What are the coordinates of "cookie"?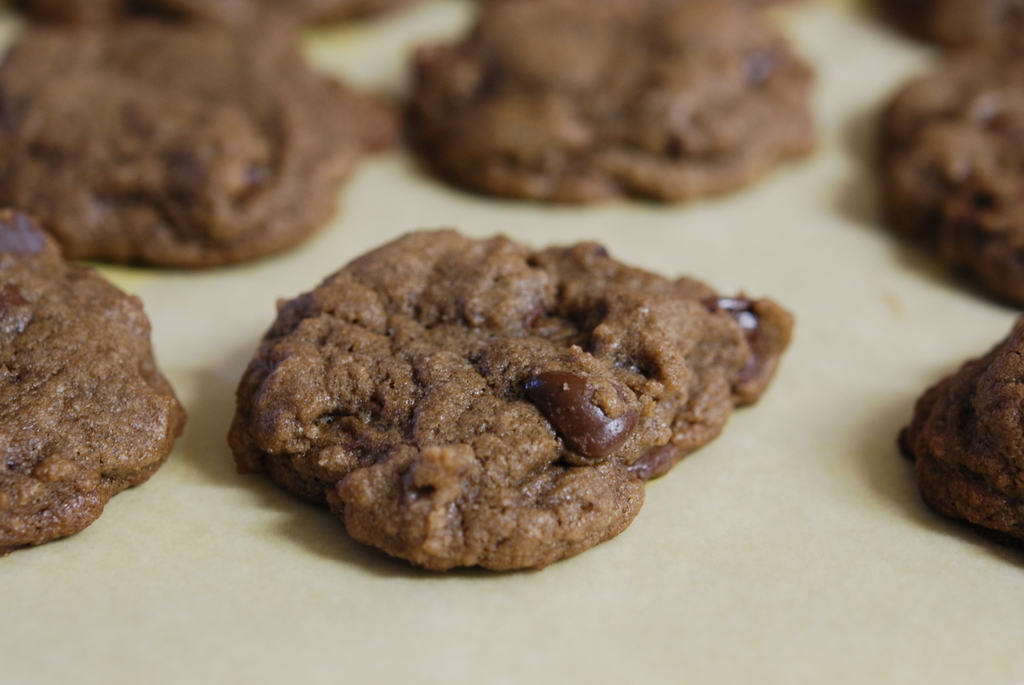
[0,207,188,552].
